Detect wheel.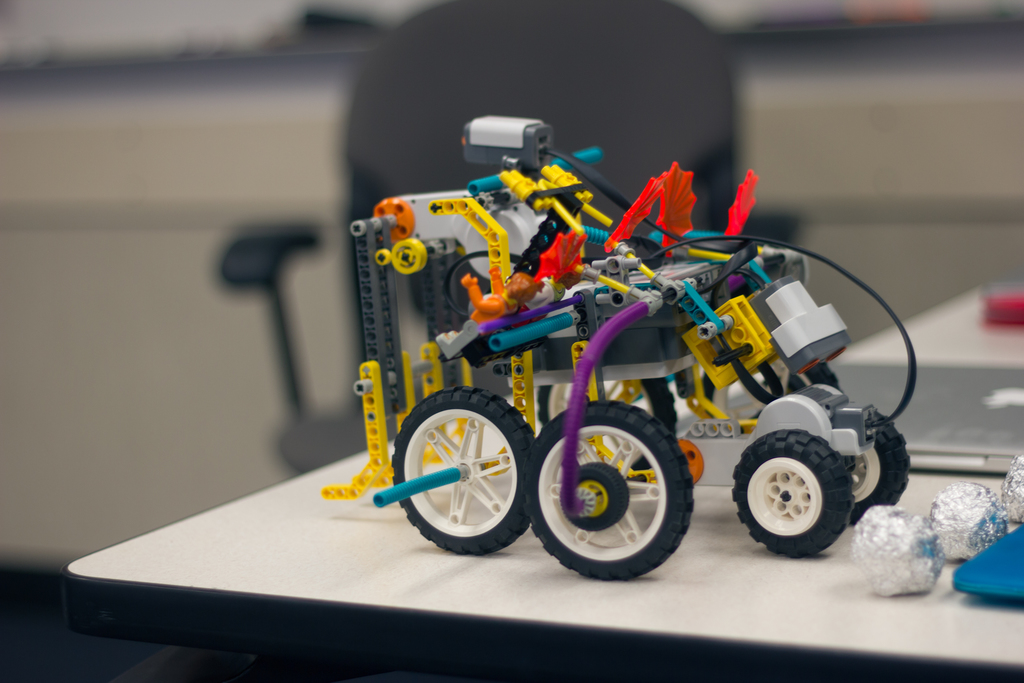
Detected at 529 397 690 581.
